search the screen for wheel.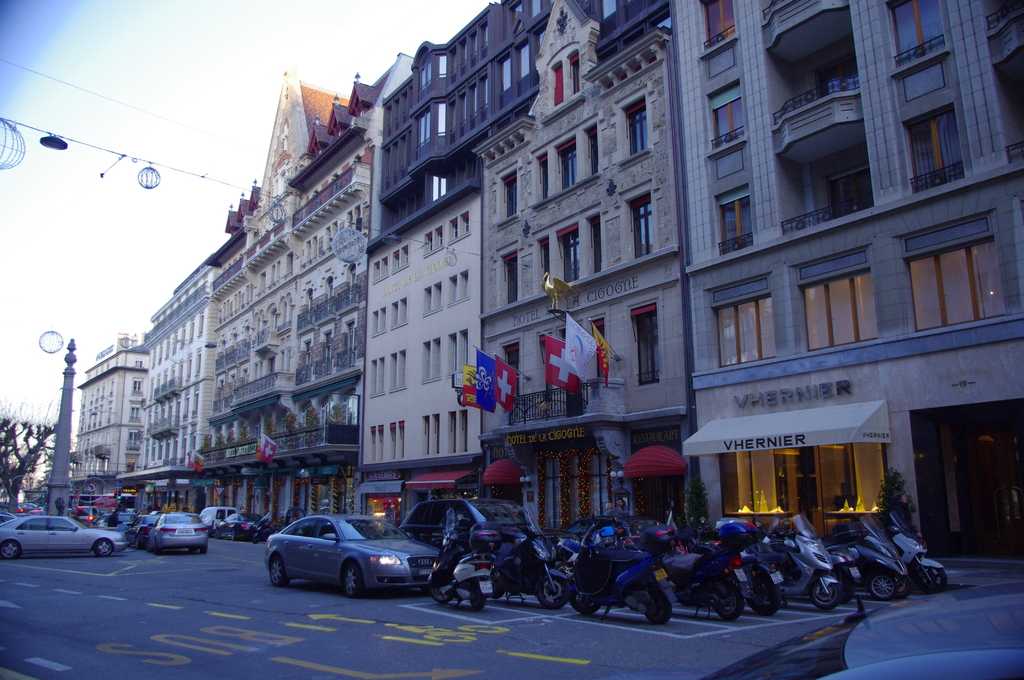
Found at [left=425, top=577, right=454, bottom=602].
